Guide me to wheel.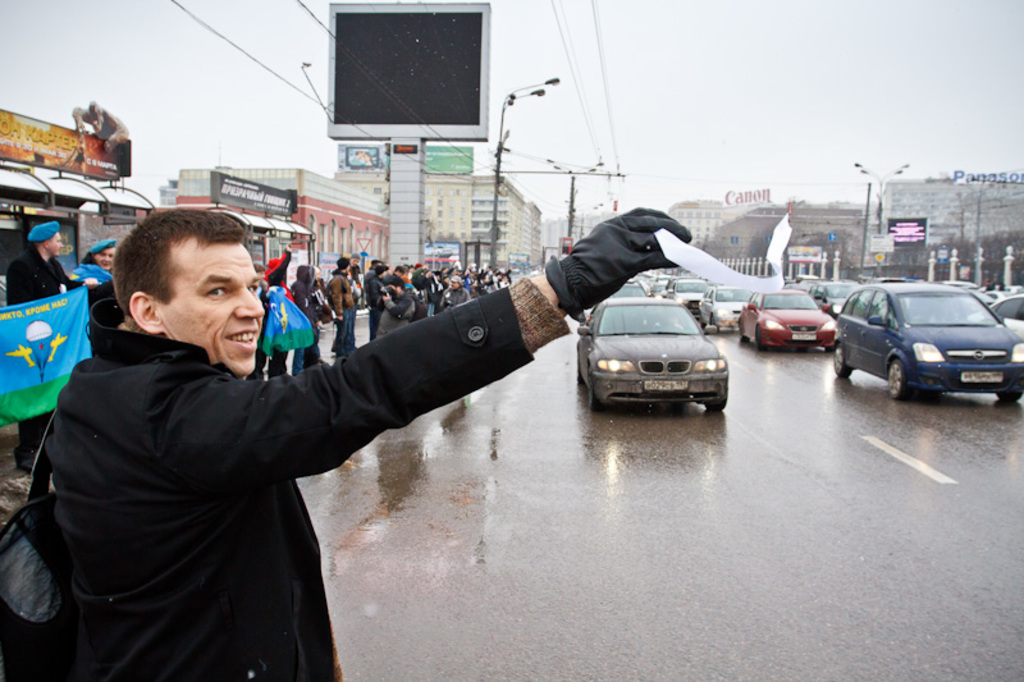
Guidance: 705,390,731,412.
